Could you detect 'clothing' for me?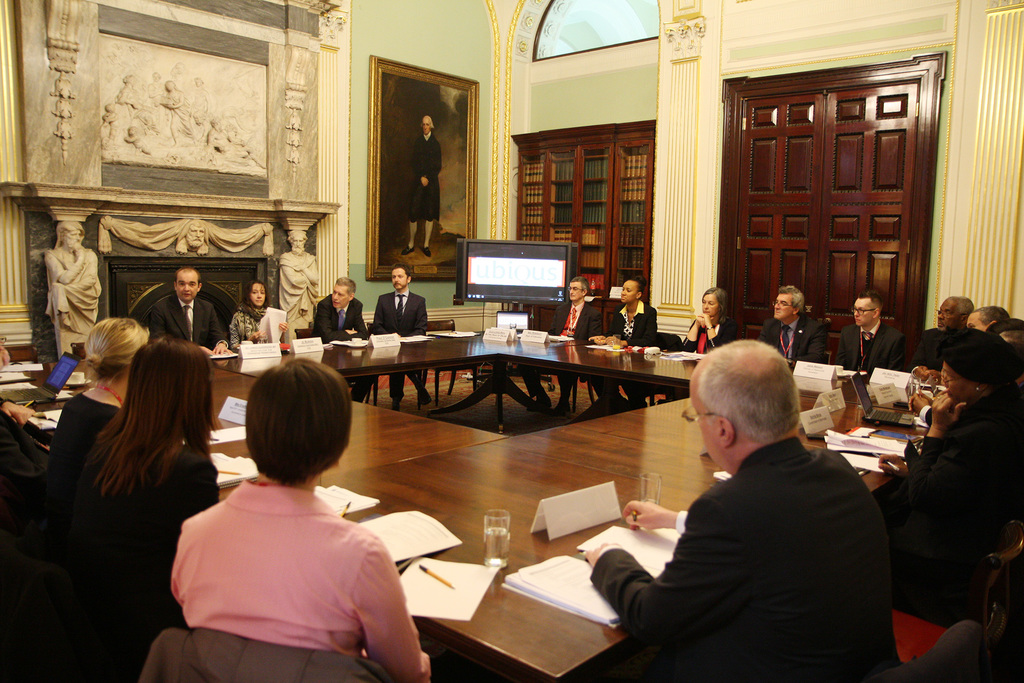
Detection result: 0,401,44,602.
